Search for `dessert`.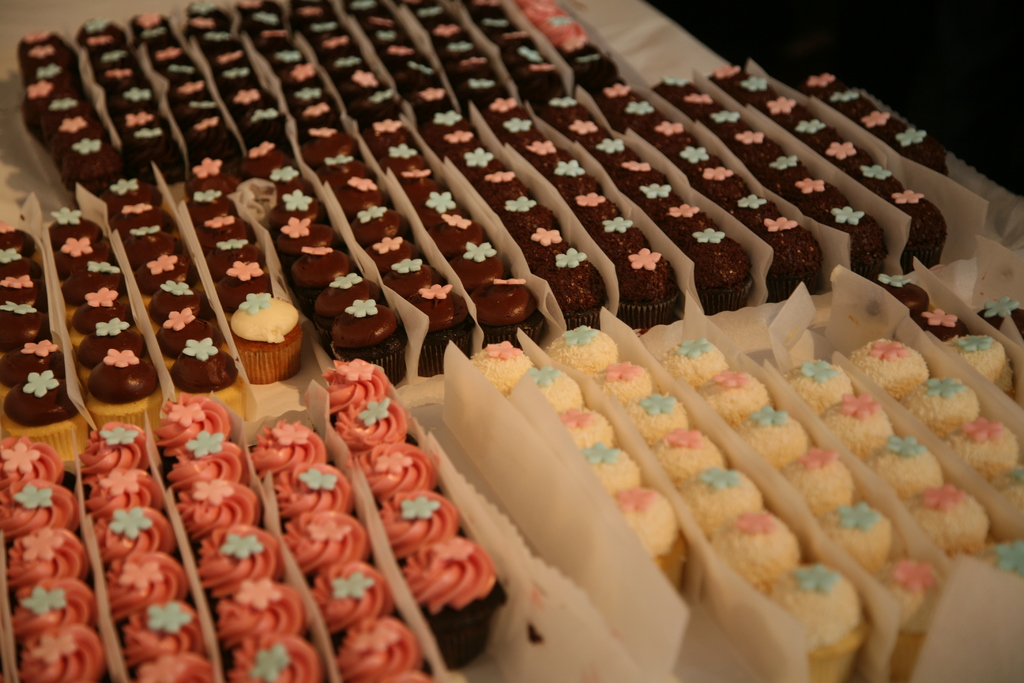
Found at l=0, t=56, r=991, b=454.
